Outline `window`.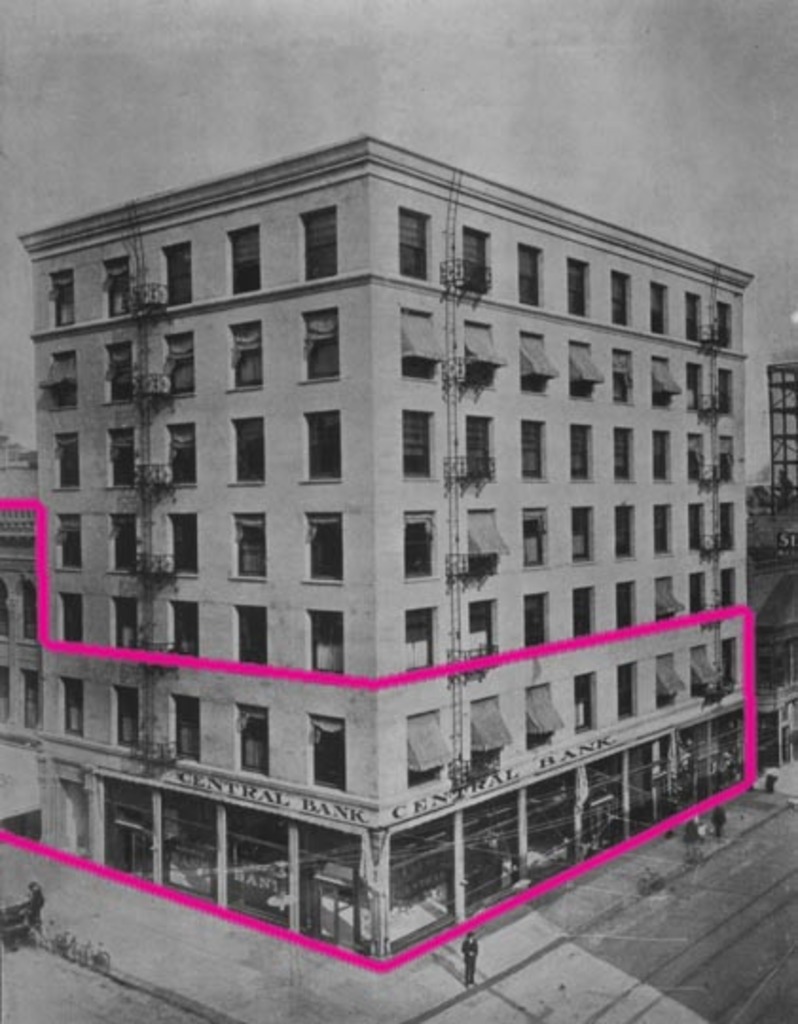
Outline: [left=517, top=332, right=550, bottom=398].
